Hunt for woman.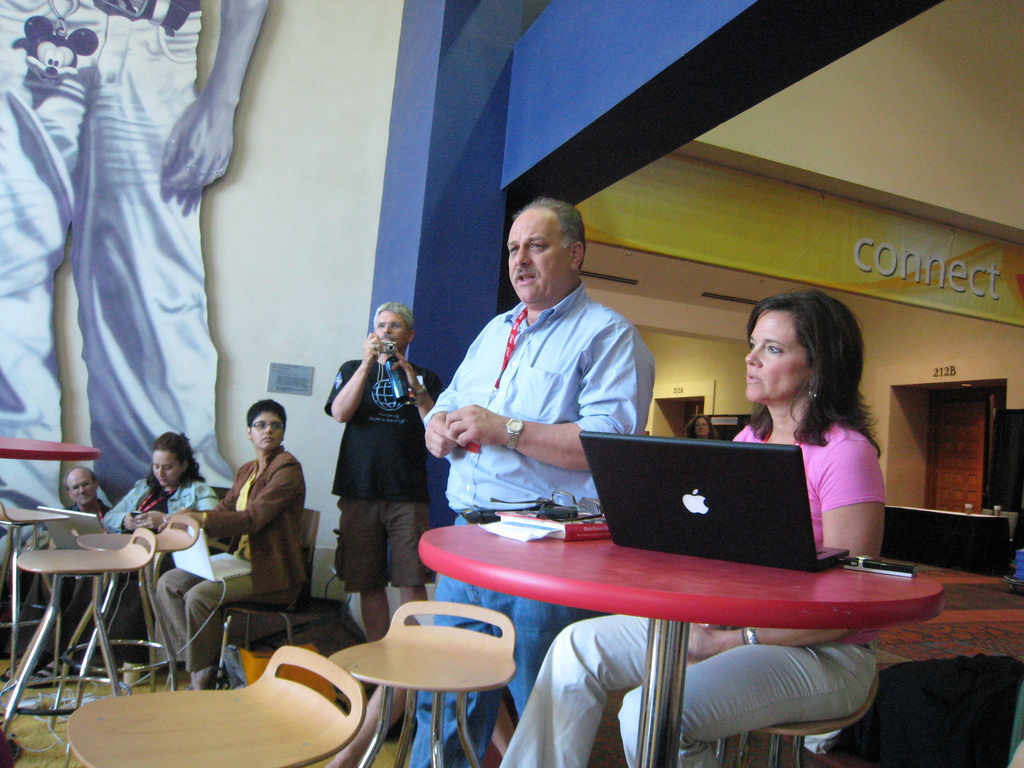
Hunted down at region(159, 397, 308, 699).
